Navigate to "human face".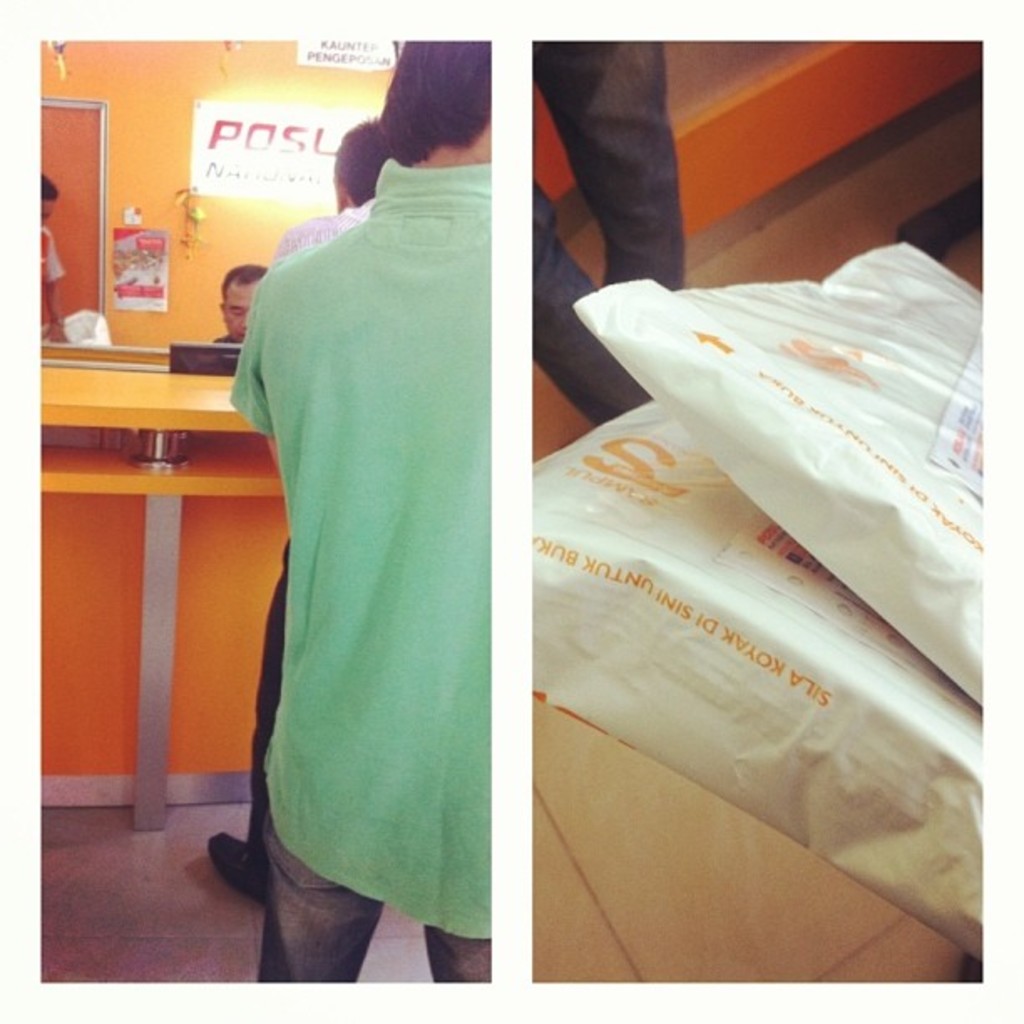
Navigation target: BBox(223, 284, 253, 343).
